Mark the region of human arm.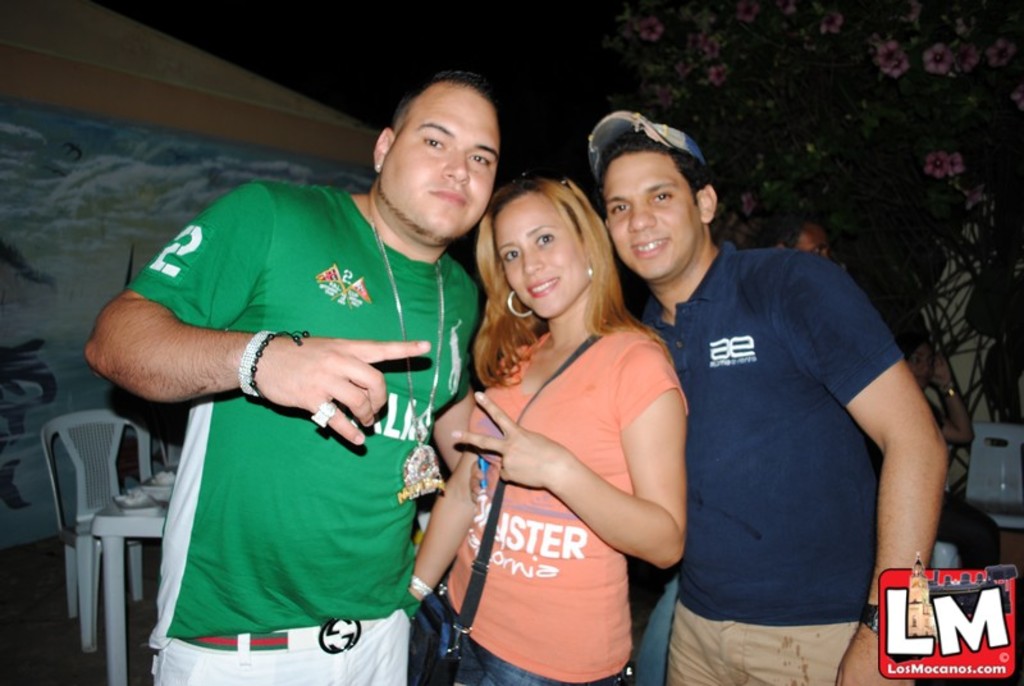
Region: (x1=945, y1=366, x2=963, y2=444).
